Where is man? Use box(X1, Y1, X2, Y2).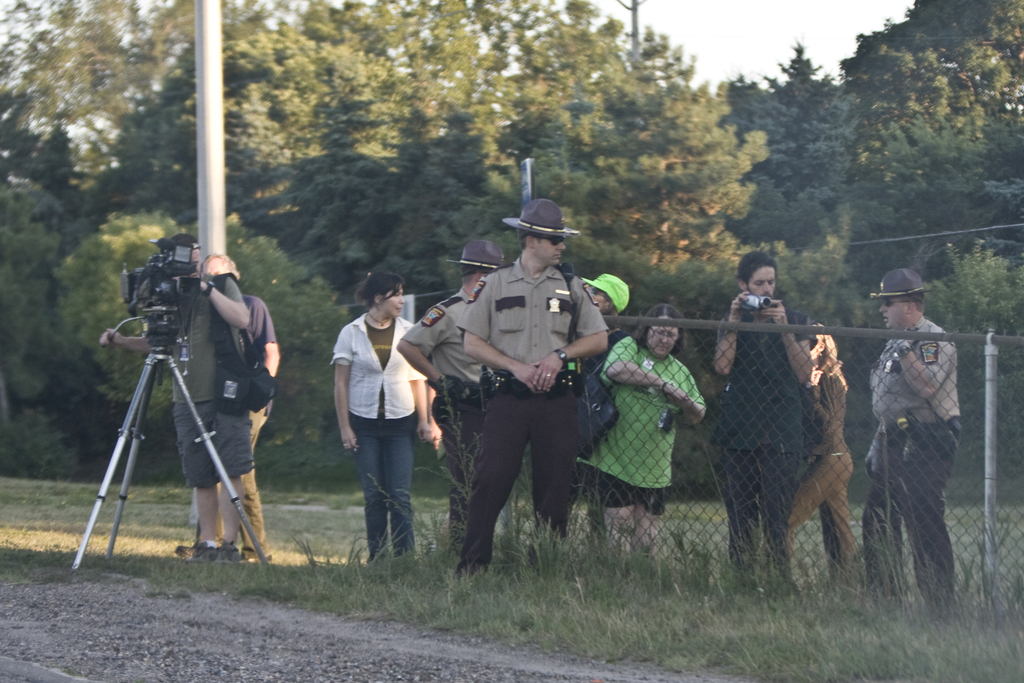
box(198, 251, 281, 565).
